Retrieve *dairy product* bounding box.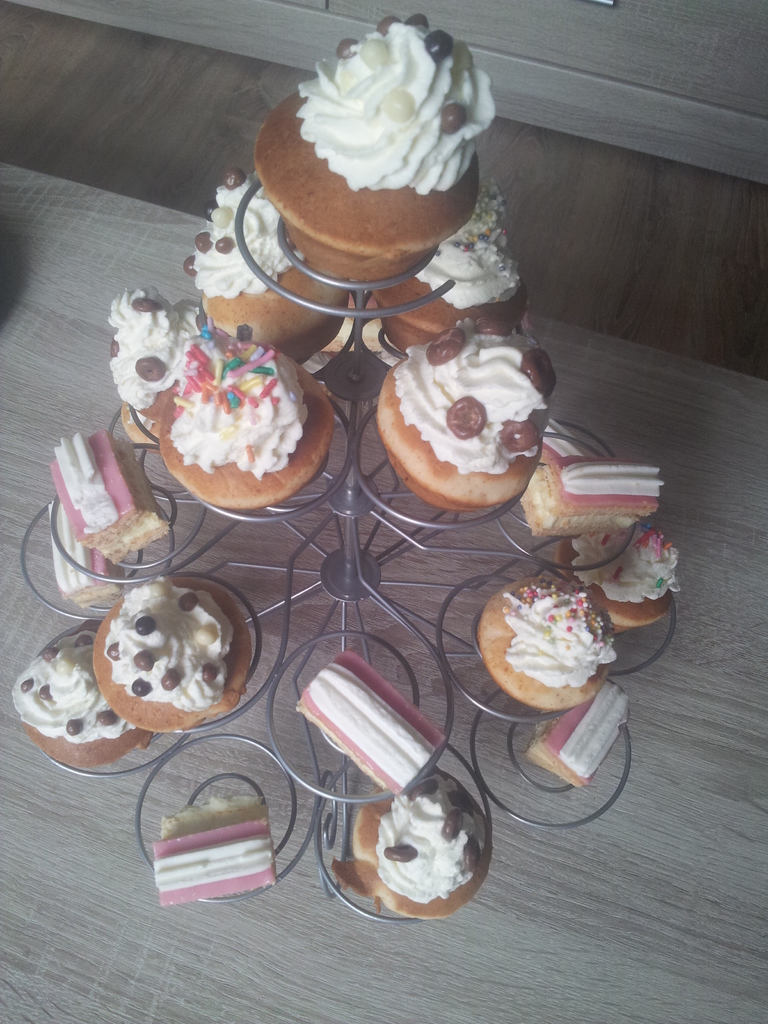
Bounding box: region(542, 424, 598, 456).
